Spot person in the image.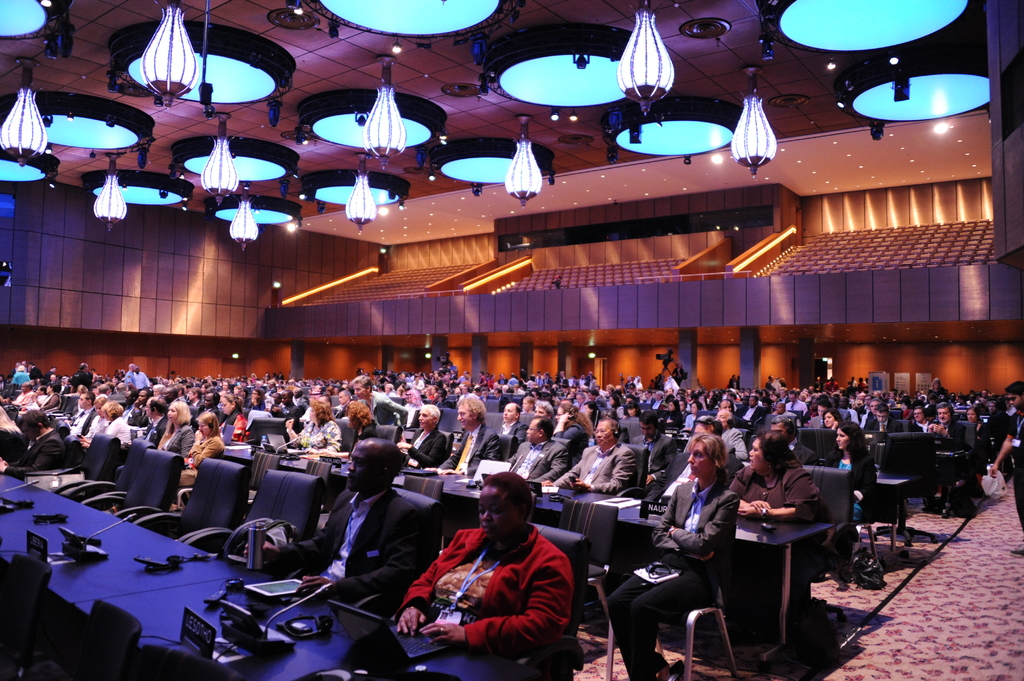
person found at locate(561, 389, 568, 396).
